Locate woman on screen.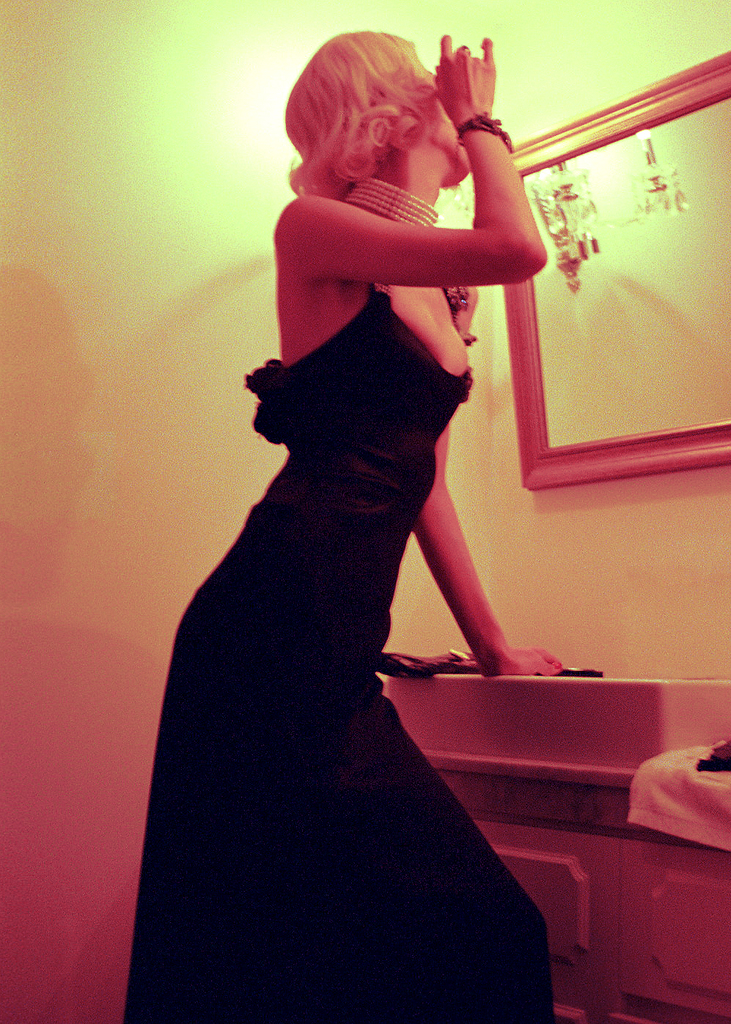
On screen at {"left": 146, "top": 4, "right": 577, "bottom": 1019}.
